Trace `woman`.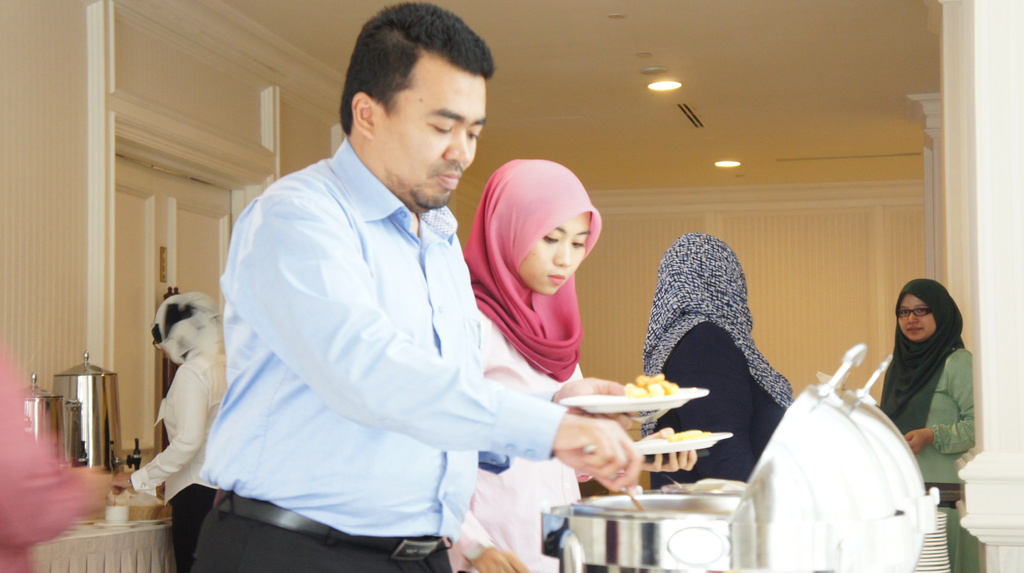
Traced to 447 159 701 572.
